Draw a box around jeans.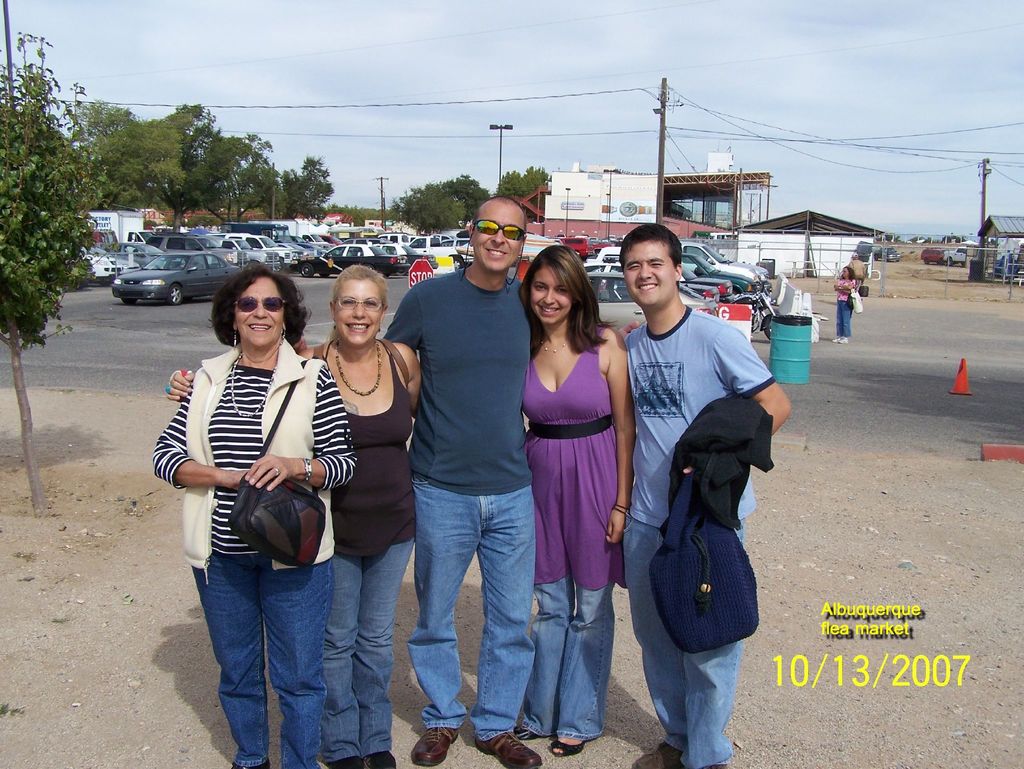
BBox(827, 301, 849, 337).
